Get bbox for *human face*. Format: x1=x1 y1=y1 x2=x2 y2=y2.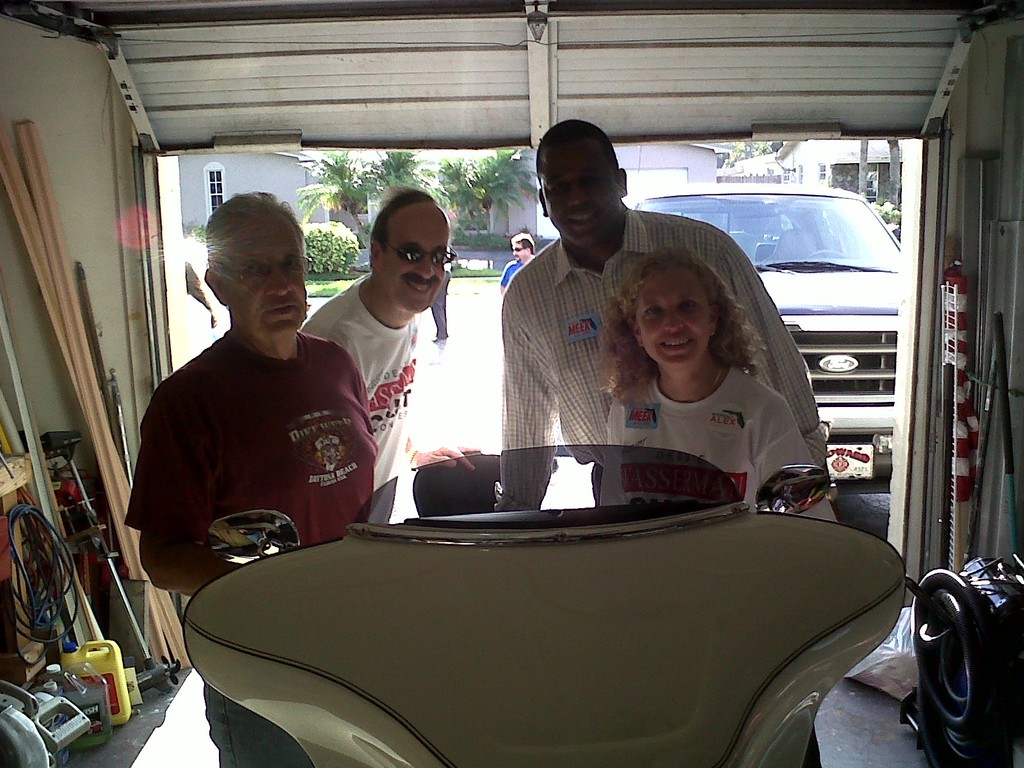
x1=635 y1=272 x2=707 y2=369.
